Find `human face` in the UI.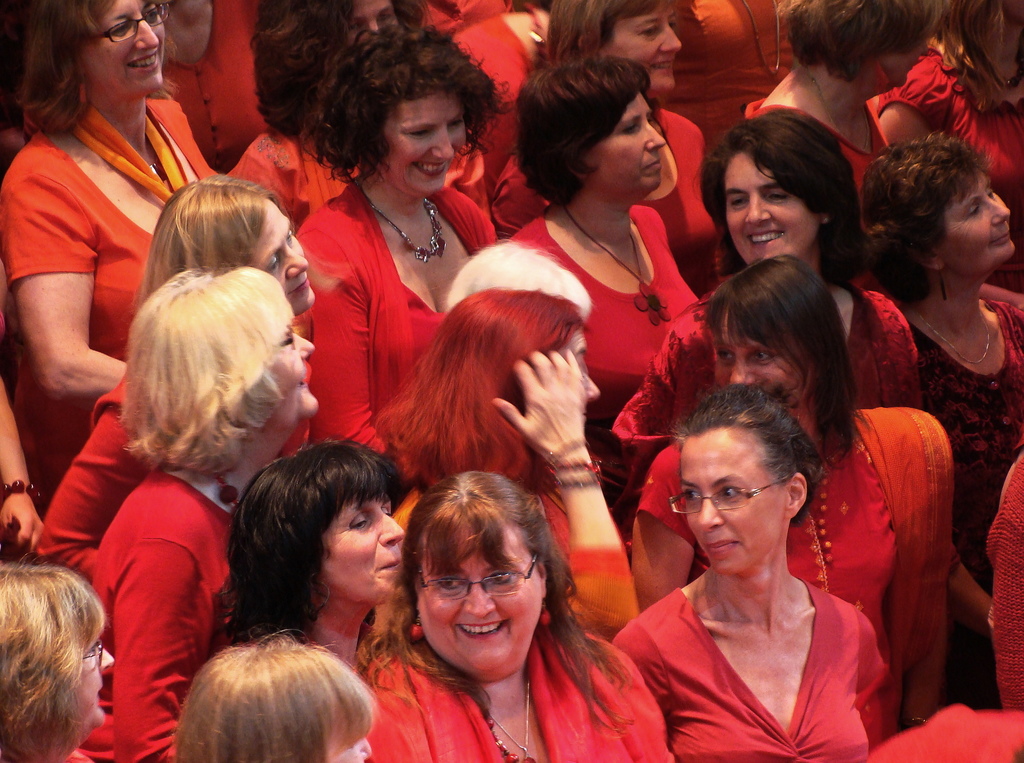
UI element at BBox(389, 92, 467, 198).
